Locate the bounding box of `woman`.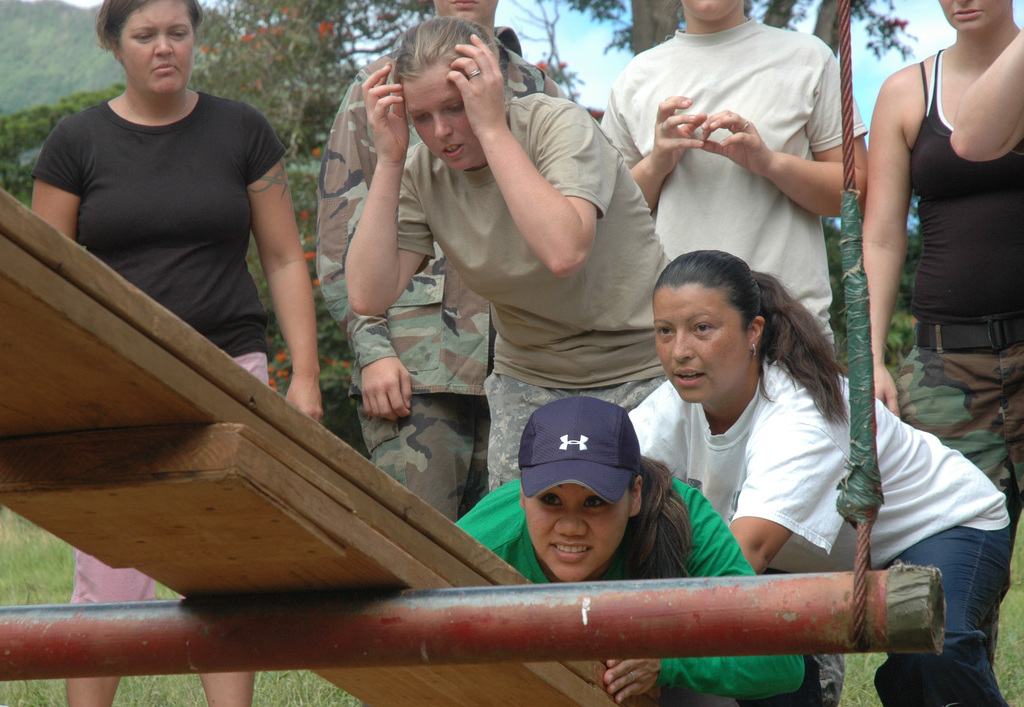
Bounding box: detection(353, 15, 673, 492).
